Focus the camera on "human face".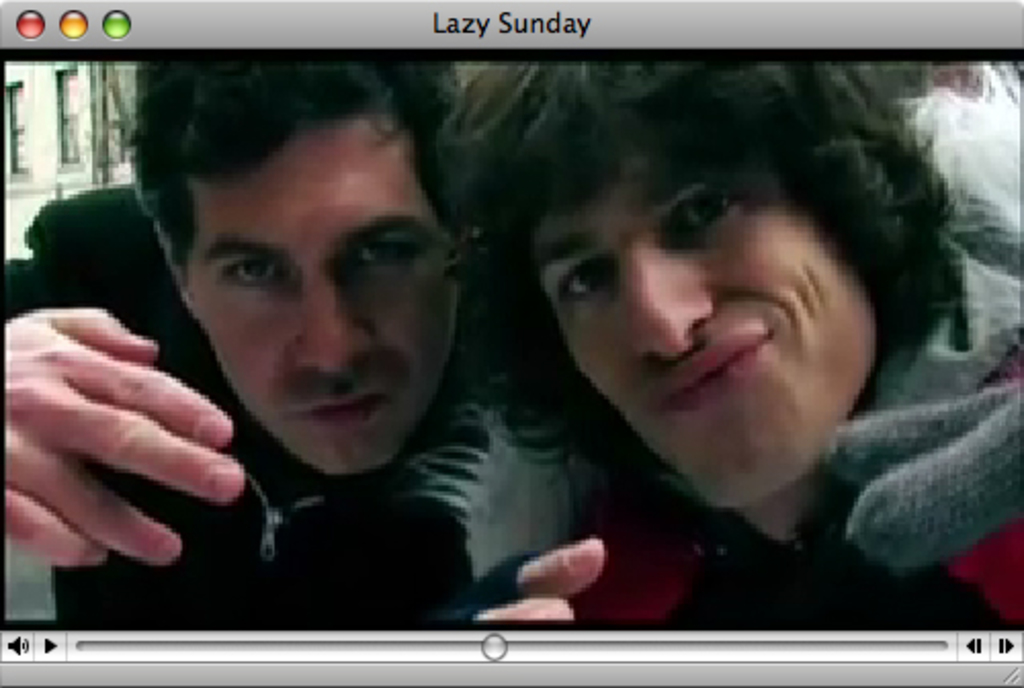
Focus region: (178,119,459,477).
